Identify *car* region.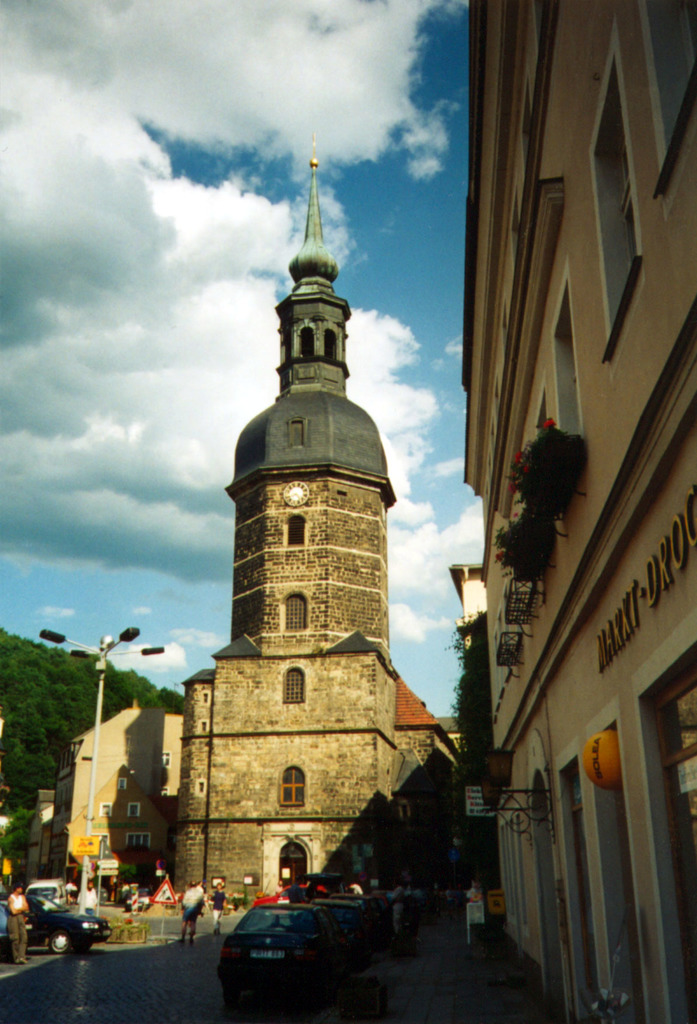
Region: [203, 890, 376, 1005].
